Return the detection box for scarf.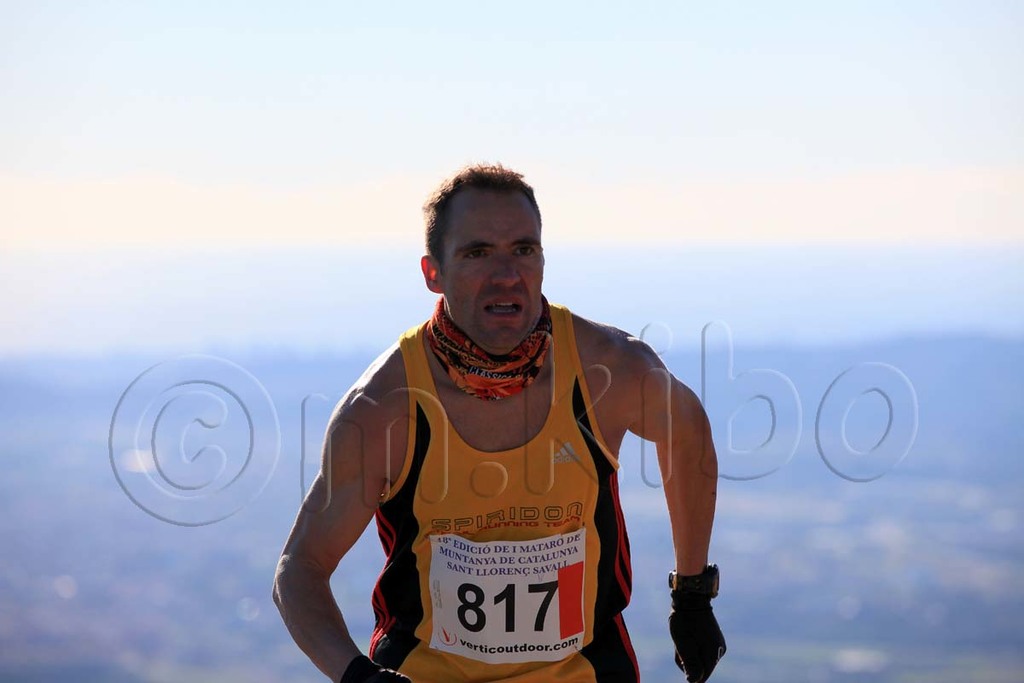
detection(432, 294, 557, 400).
